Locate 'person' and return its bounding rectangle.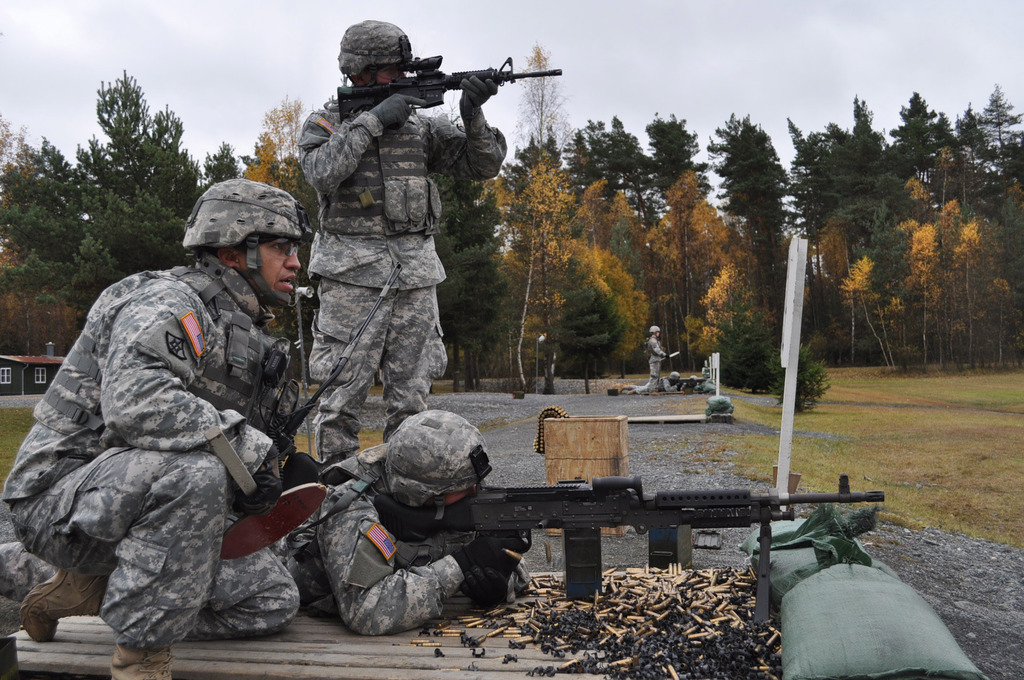
(0,405,531,634).
